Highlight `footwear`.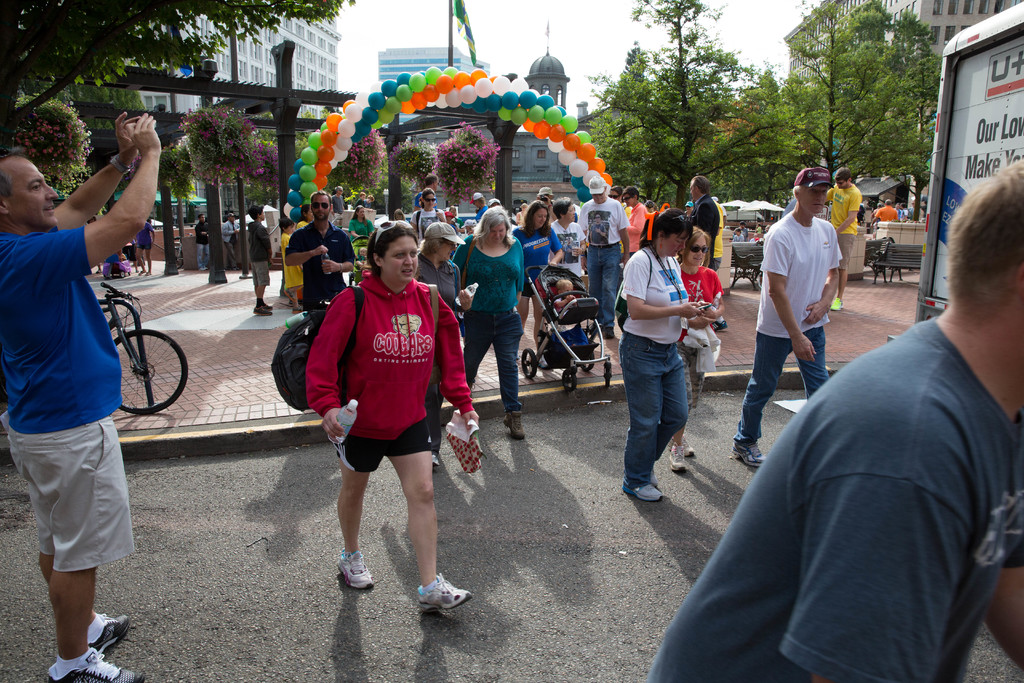
Highlighted region: region(294, 303, 304, 313).
